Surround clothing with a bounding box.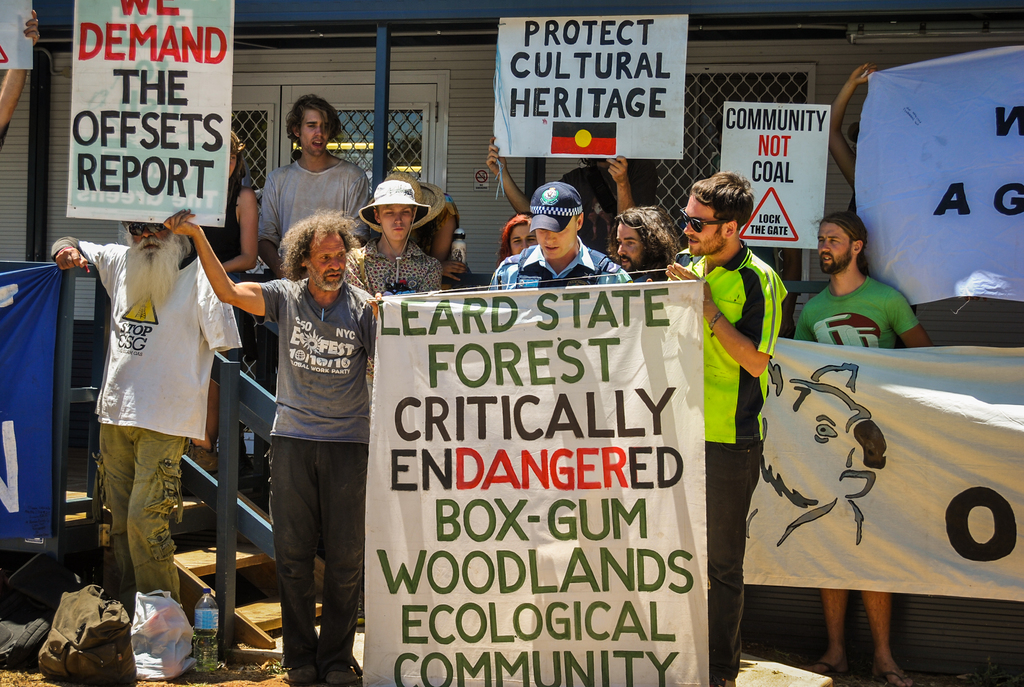
(x1=202, y1=174, x2=248, y2=394).
